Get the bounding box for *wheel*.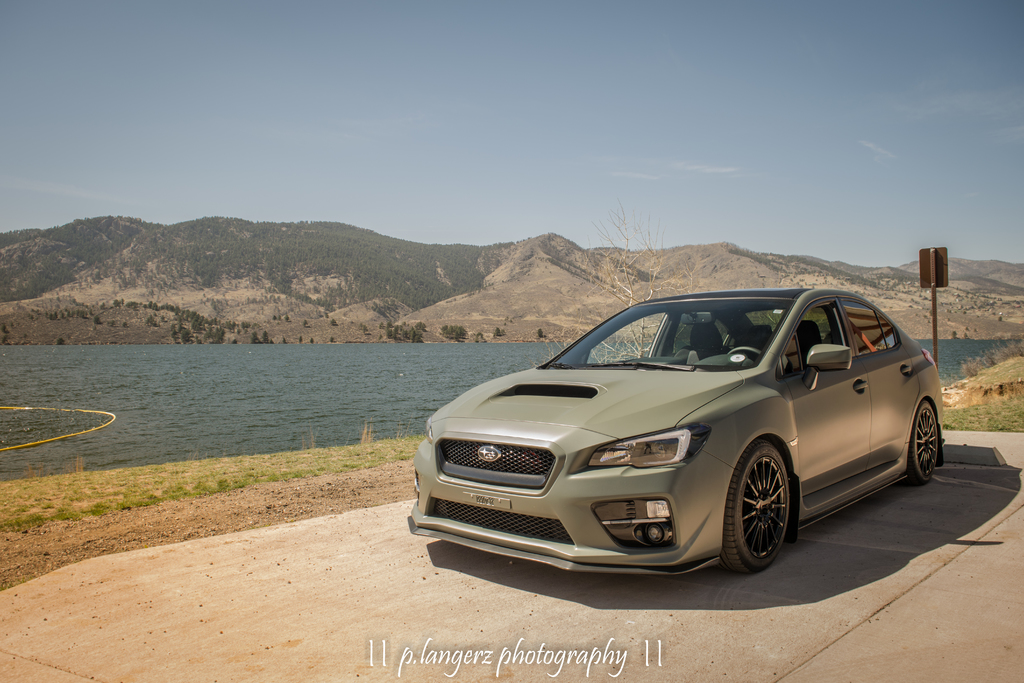
905/399/942/486.
